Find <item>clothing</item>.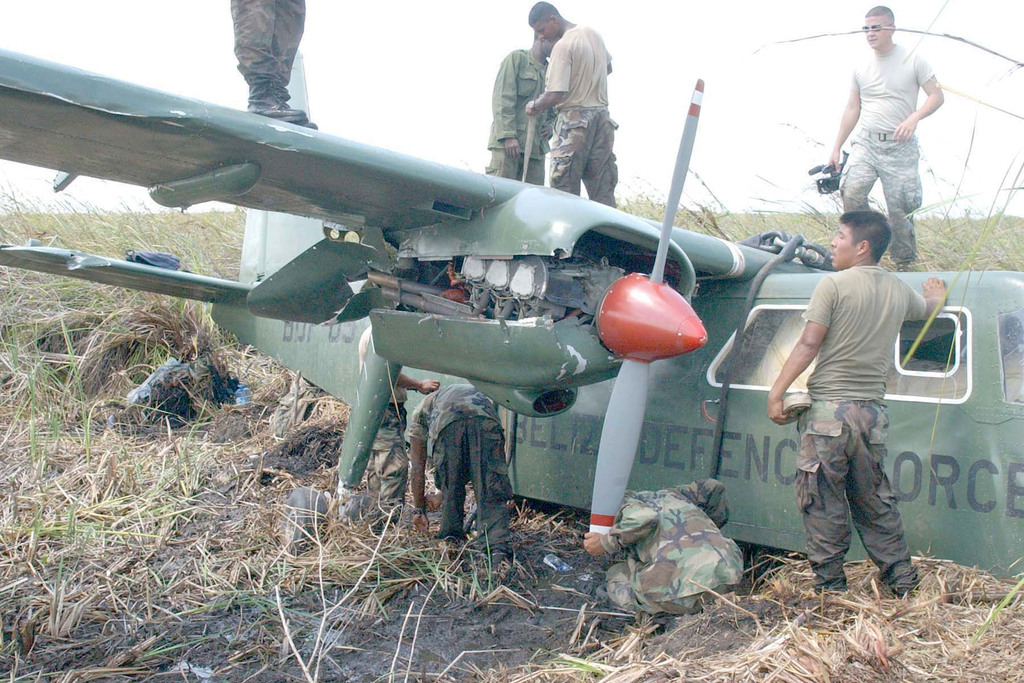
409,386,510,557.
